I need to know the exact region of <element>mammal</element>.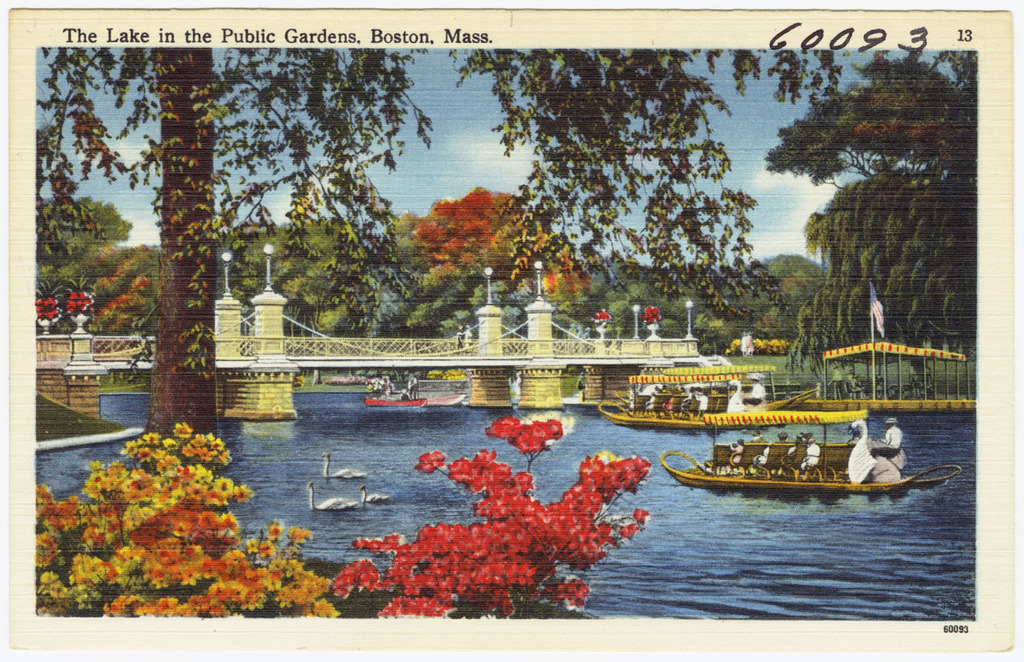
Region: Rect(845, 418, 876, 484).
